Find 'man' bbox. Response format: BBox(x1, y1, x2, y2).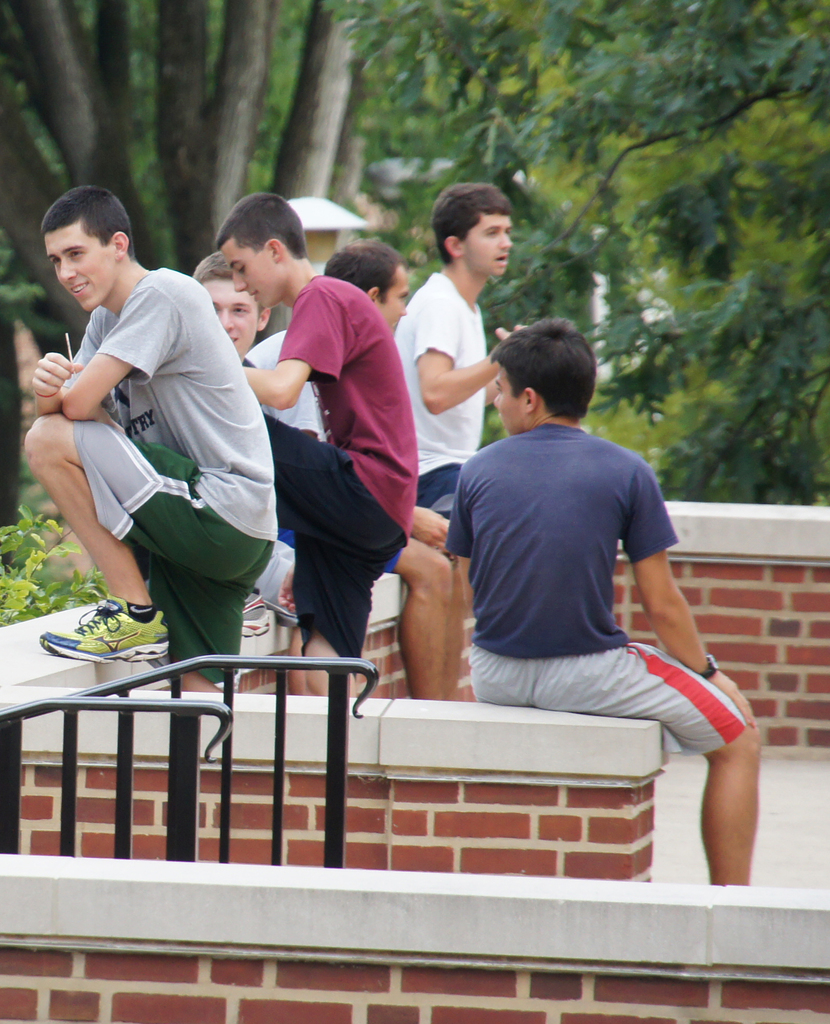
BBox(391, 182, 549, 614).
